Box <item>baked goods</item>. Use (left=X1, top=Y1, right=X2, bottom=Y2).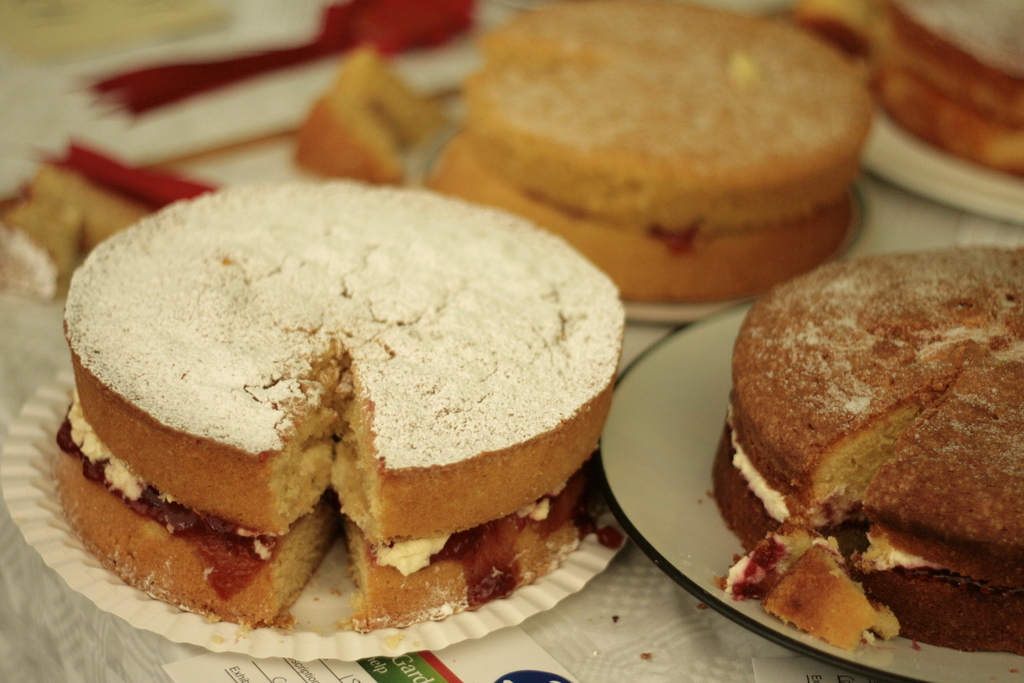
(left=291, top=46, right=439, bottom=180).
